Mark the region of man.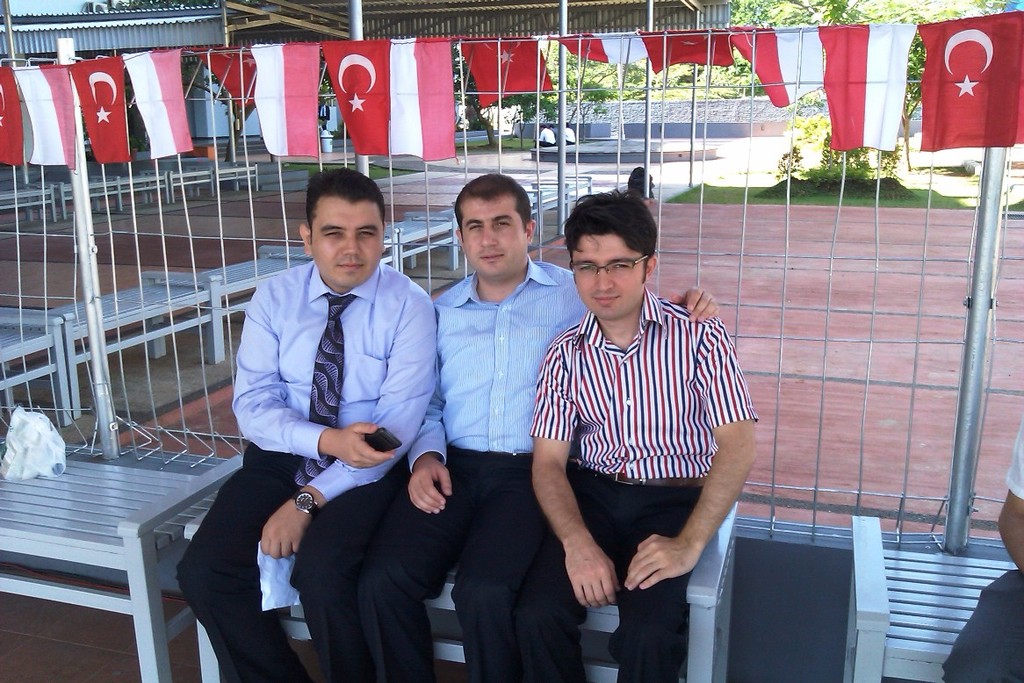
Region: <region>938, 418, 1023, 682</region>.
